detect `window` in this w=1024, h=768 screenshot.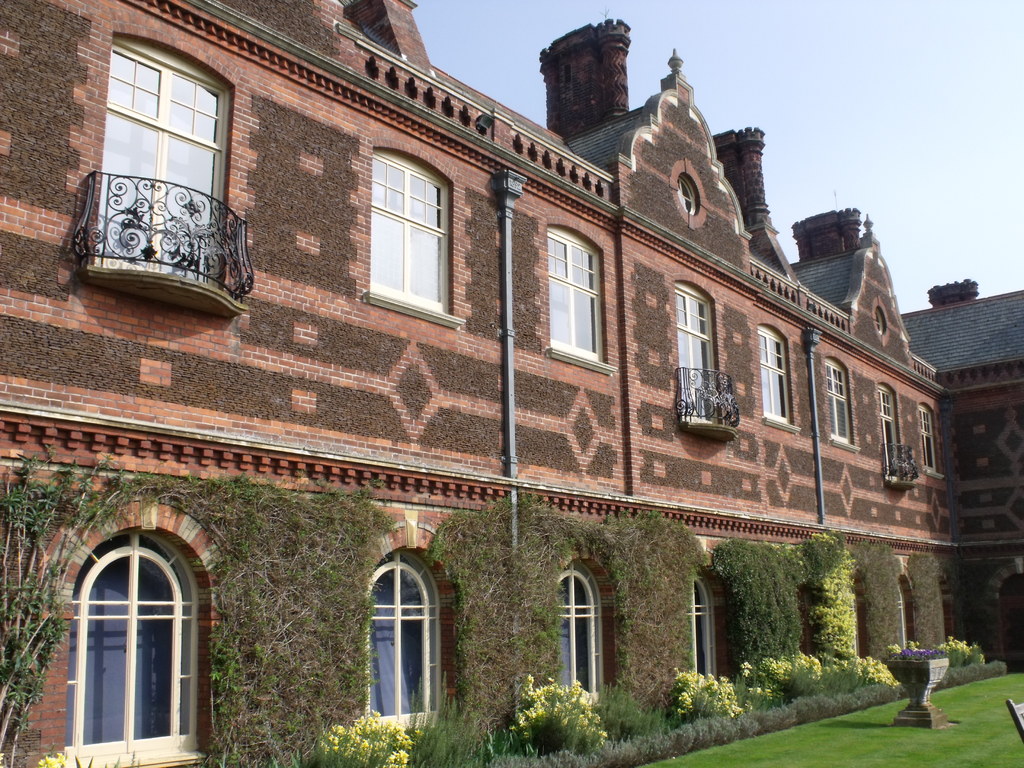
Detection: [370, 520, 453, 726].
